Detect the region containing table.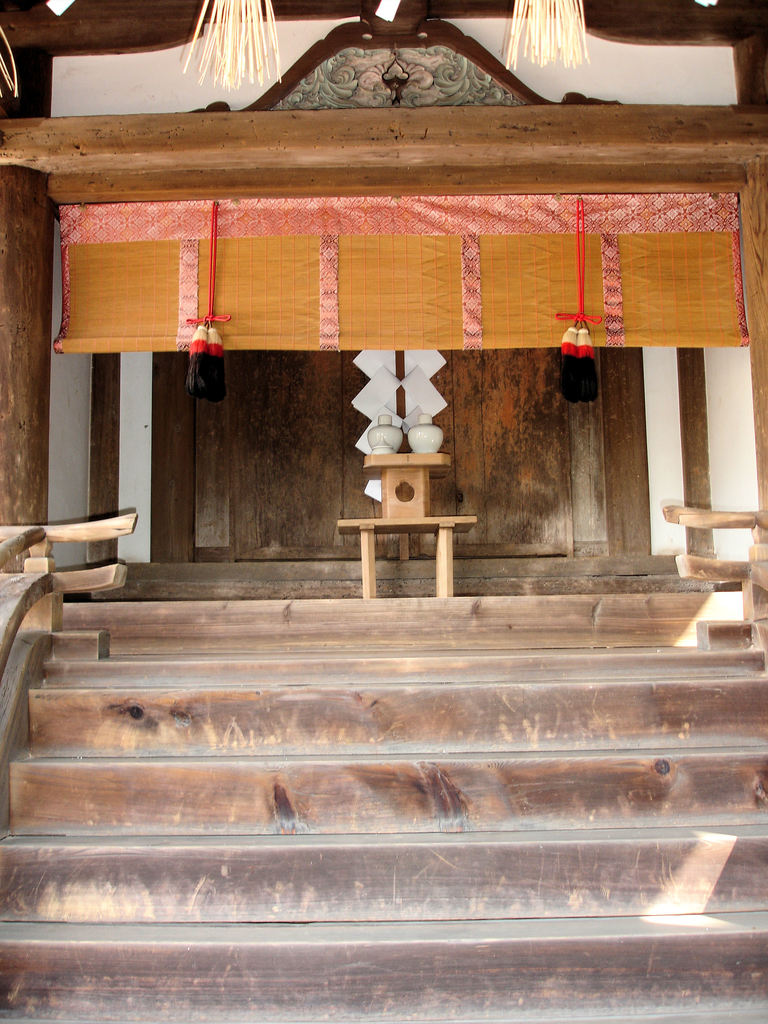
334, 514, 479, 600.
